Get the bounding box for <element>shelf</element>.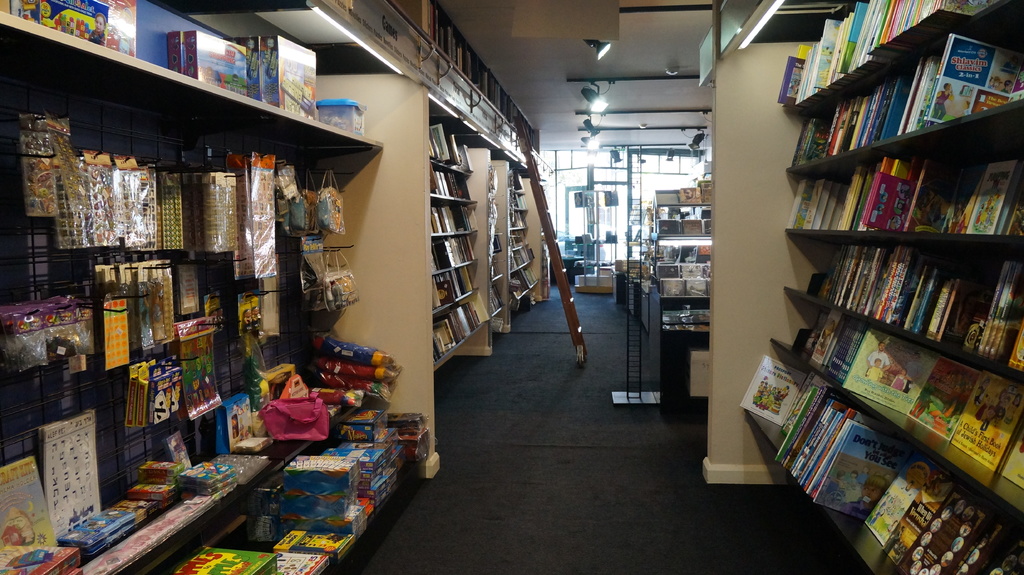
{"left": 780, "top": 0, "right": 1023, "bottom": 123}.
